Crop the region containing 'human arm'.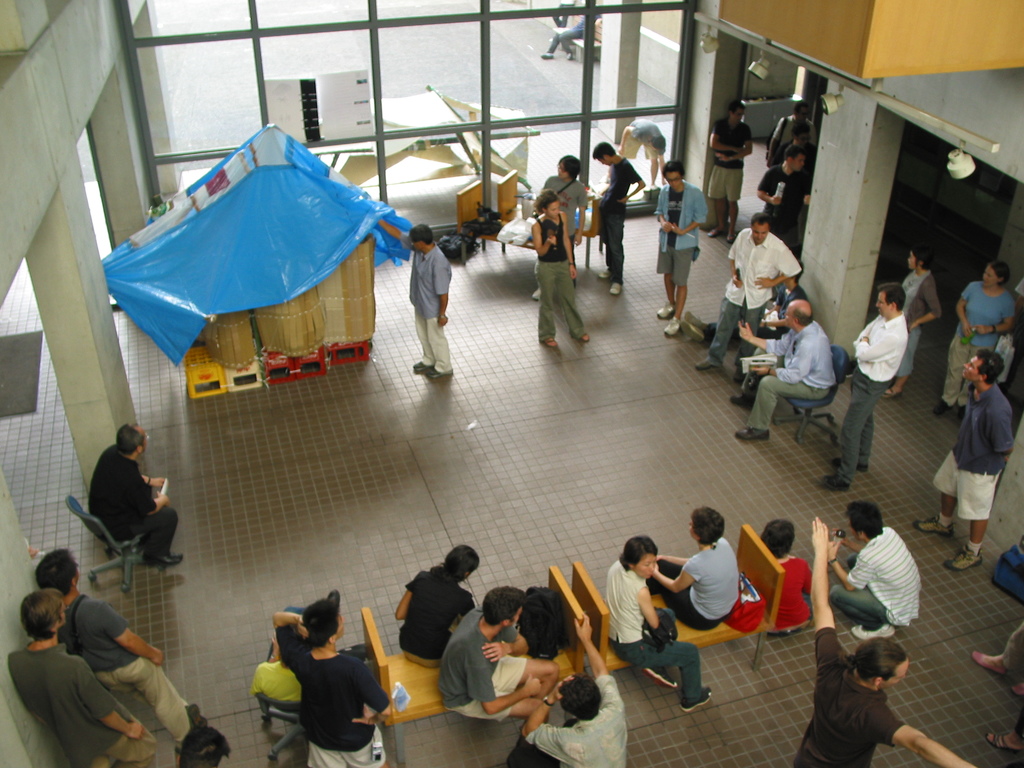
Crop region: {"x1": 618, "y1": 126, "x2": 646, "y2": 152}.
